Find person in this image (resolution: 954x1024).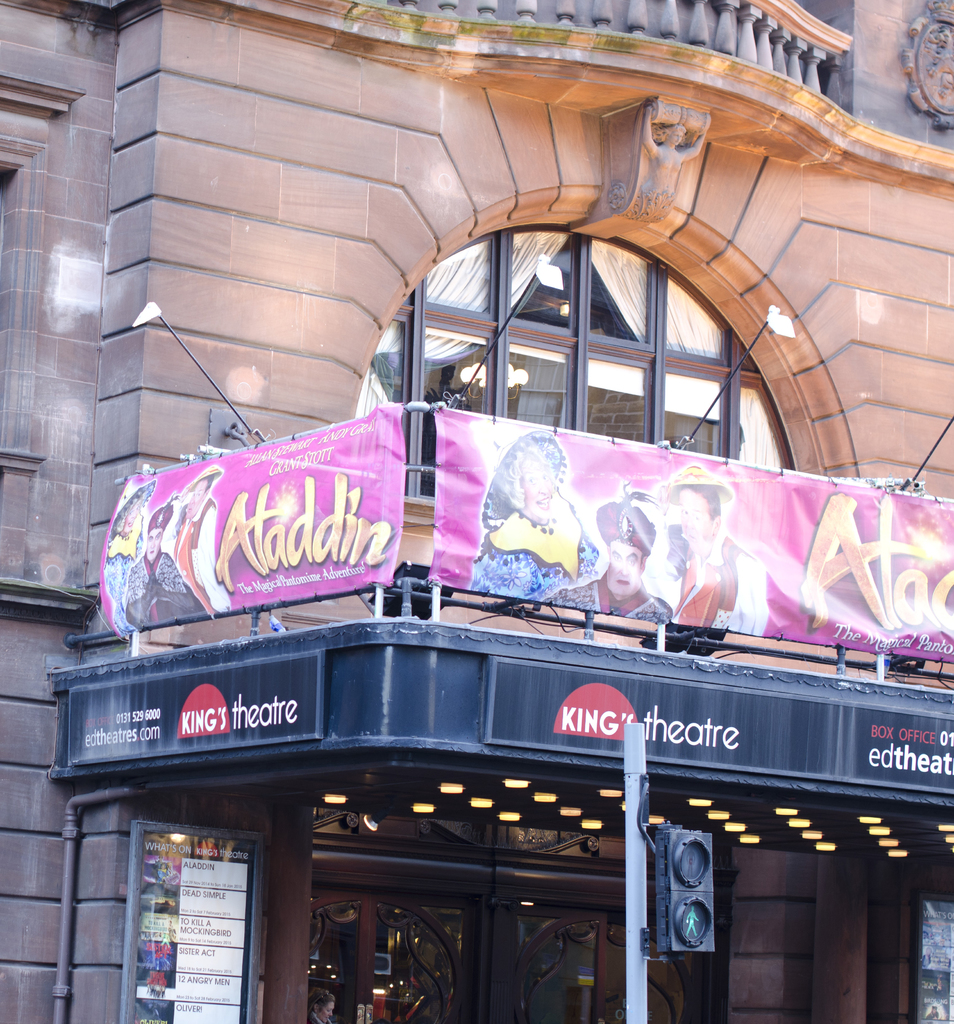
Rect(467, 417, 605, 601).
